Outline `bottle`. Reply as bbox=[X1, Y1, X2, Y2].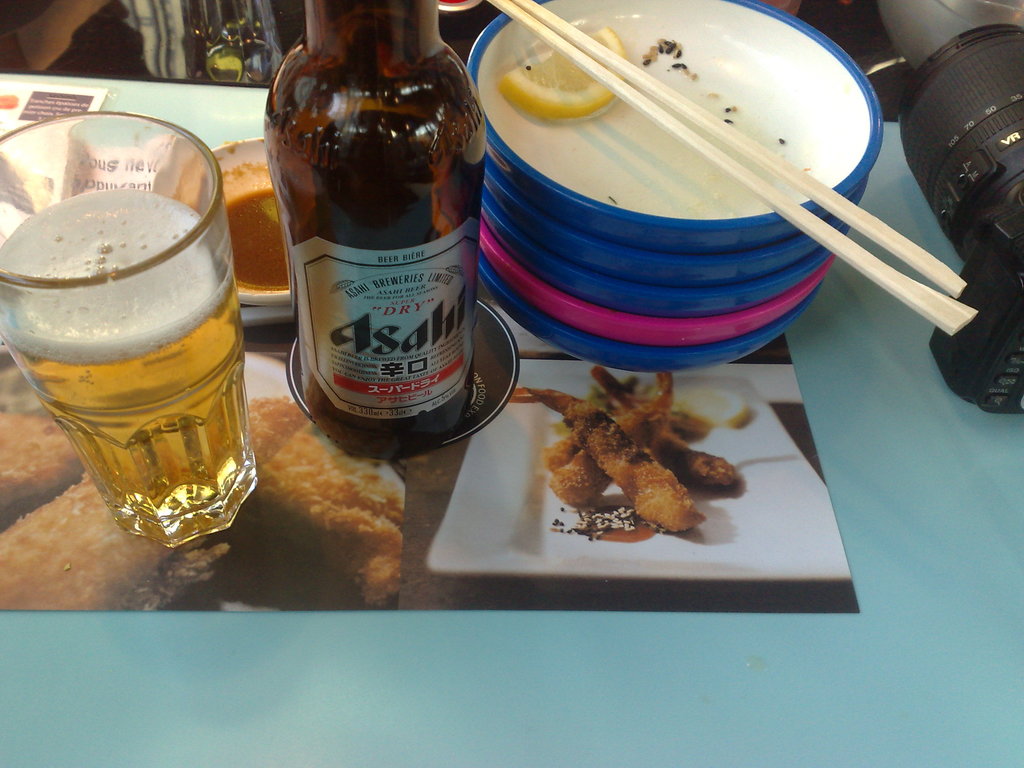
bbox=[250, 0, 480, 467].
